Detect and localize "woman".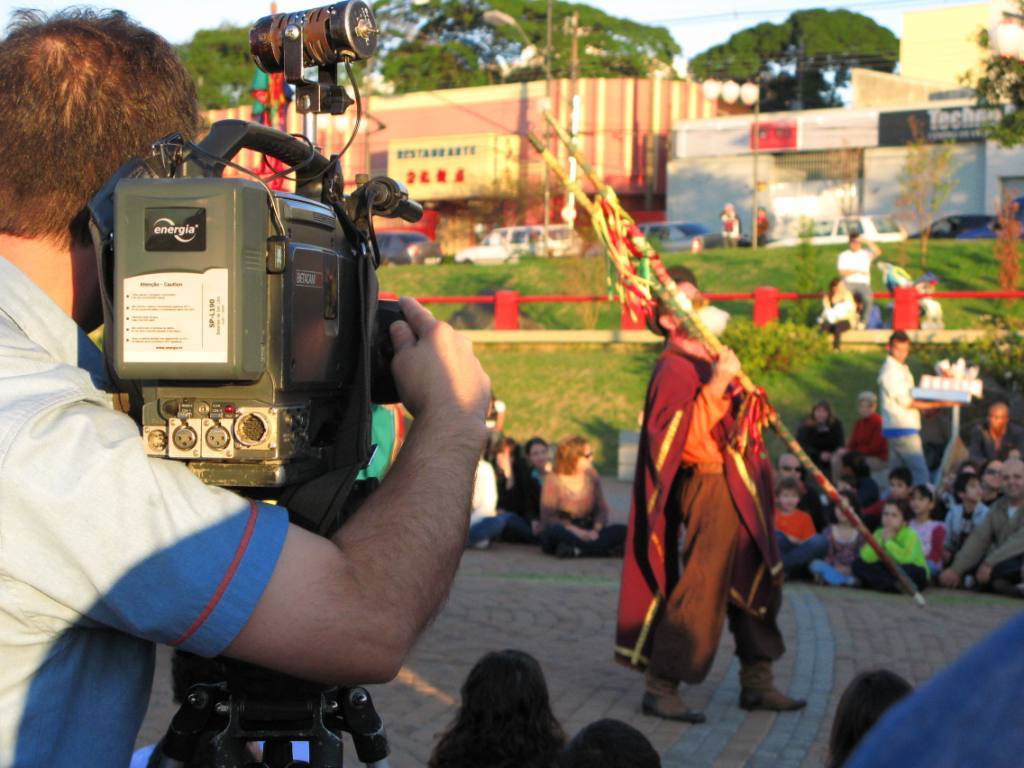
Localized at rect(536, 432, 625, 560).
